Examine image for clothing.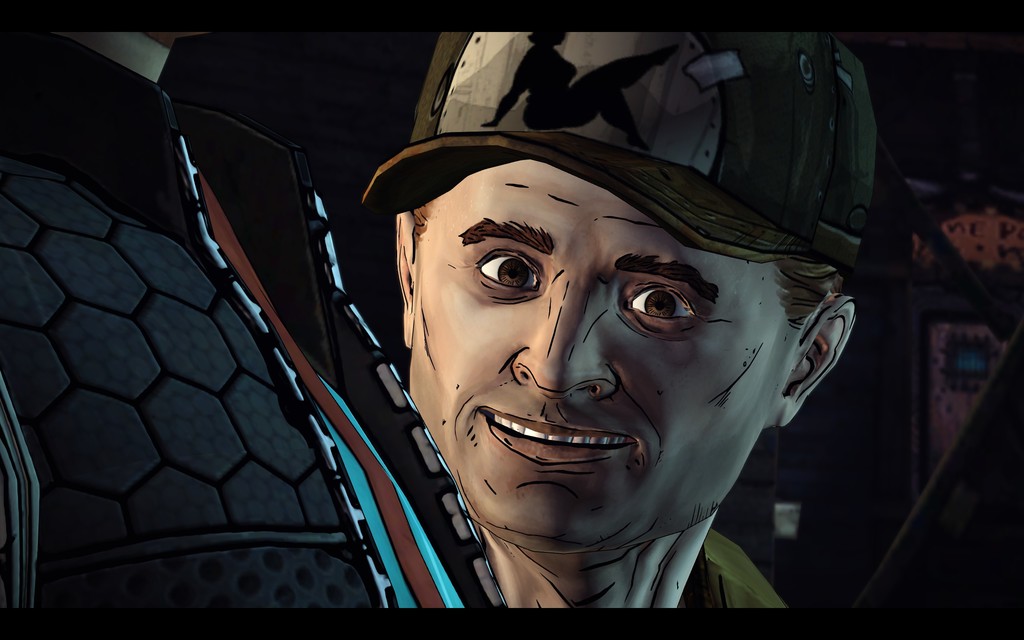
Examination result: (0,31,512,612).
